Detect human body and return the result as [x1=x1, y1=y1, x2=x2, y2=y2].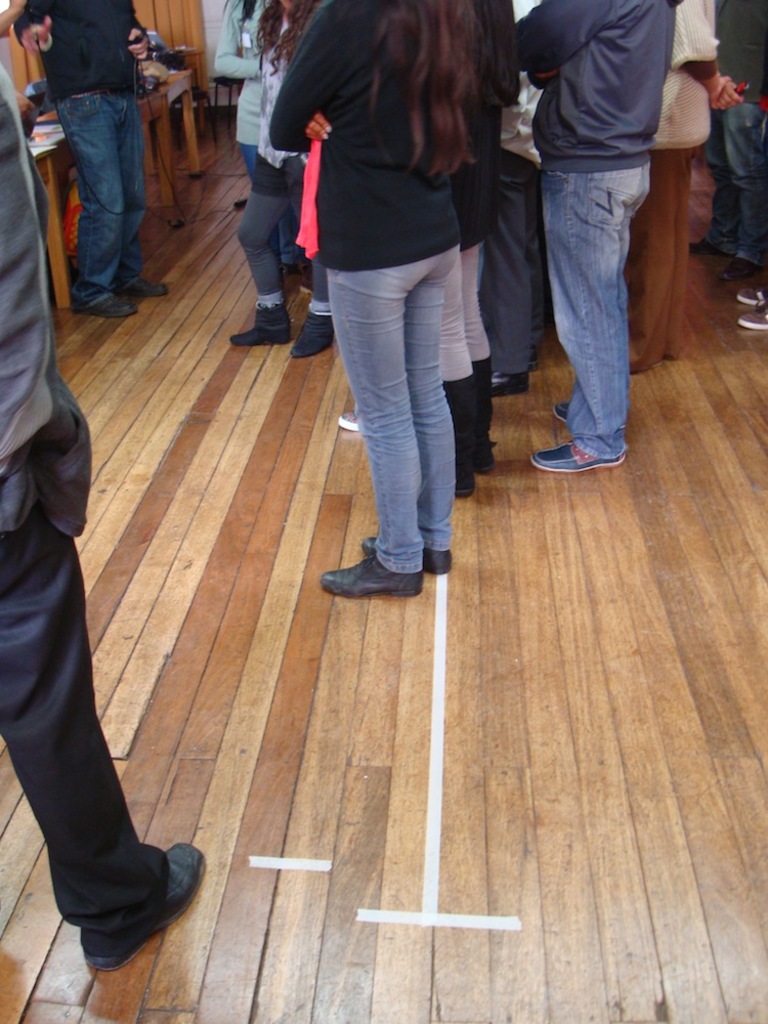
[x1=4, y1=62, x2=204, y2=973].
